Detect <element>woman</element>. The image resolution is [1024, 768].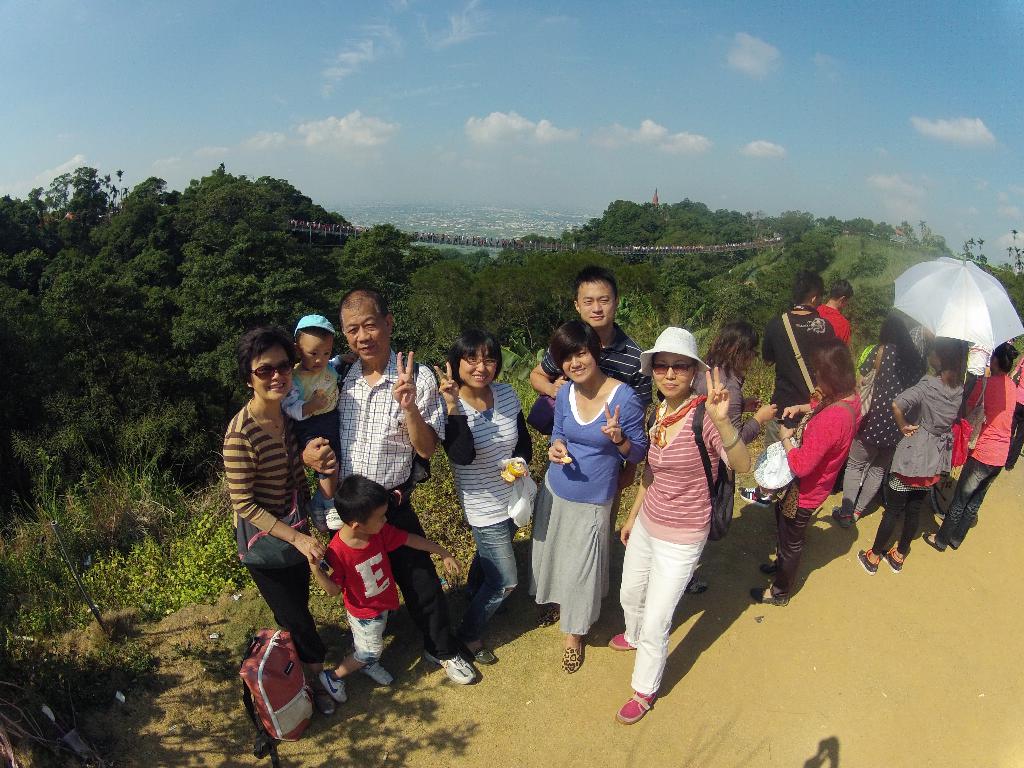
crop(758, 346, 867, 611).
